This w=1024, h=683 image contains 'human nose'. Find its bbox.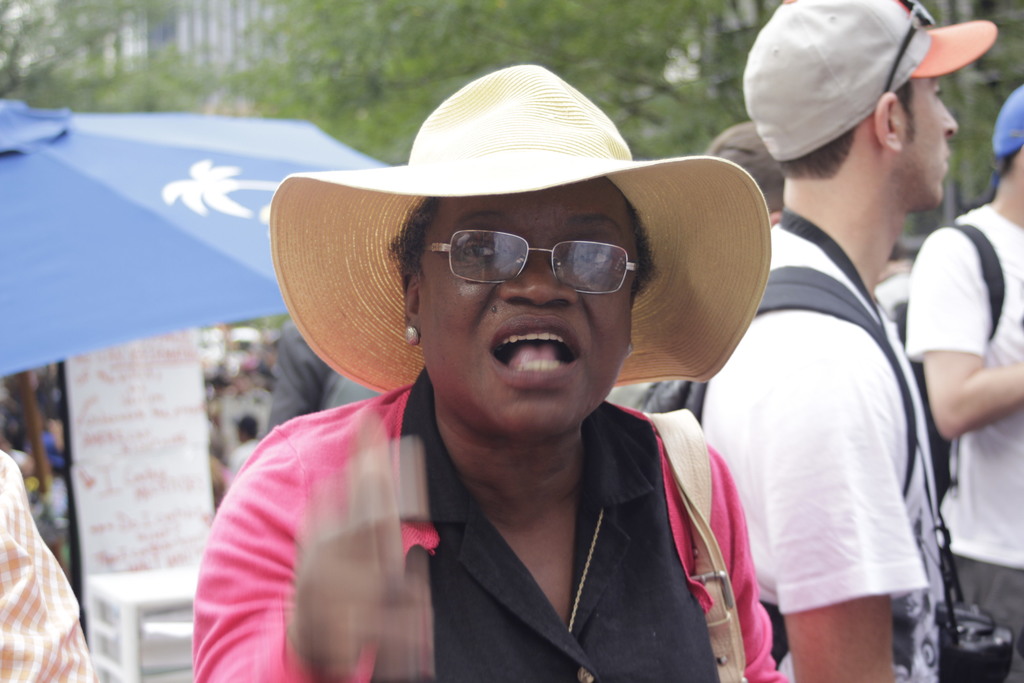
pyautogui.locateOnScreen(500, 244, 579, 308).
